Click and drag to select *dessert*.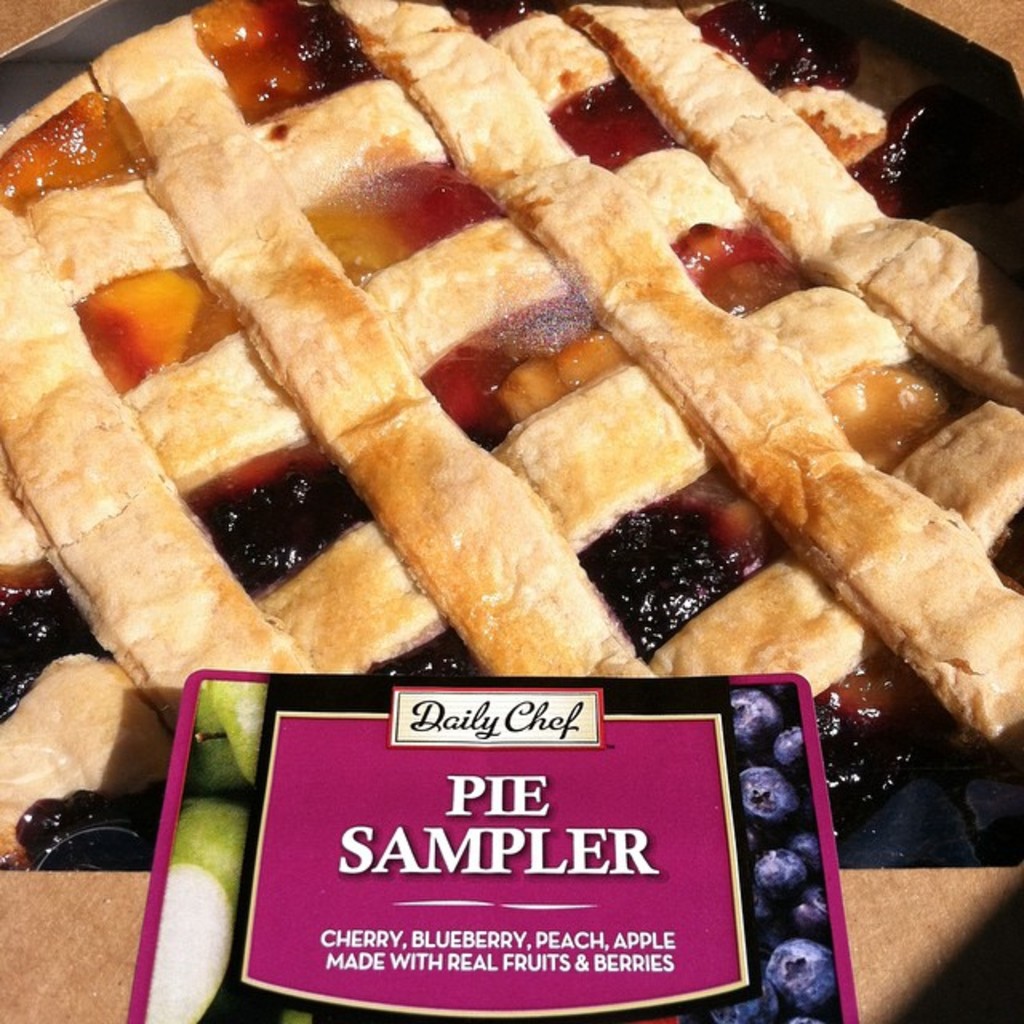
Selection: [x1=970, y1=275, x2=1022, y2=430].
